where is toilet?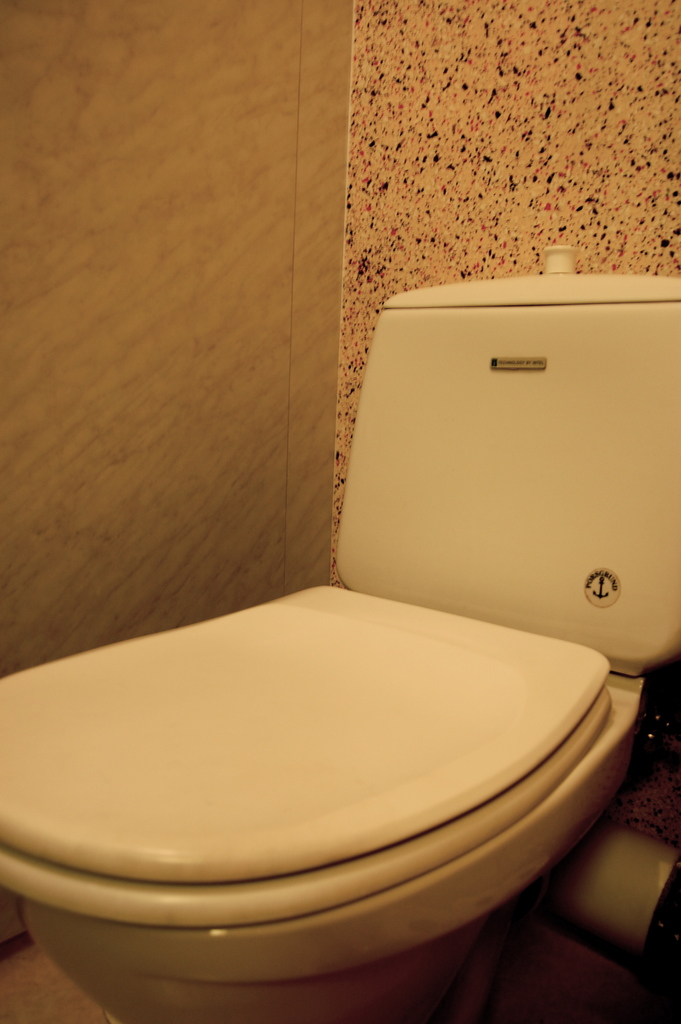
{"left": 0, "top": 582, "right": 644, "bottom": 1023}.
